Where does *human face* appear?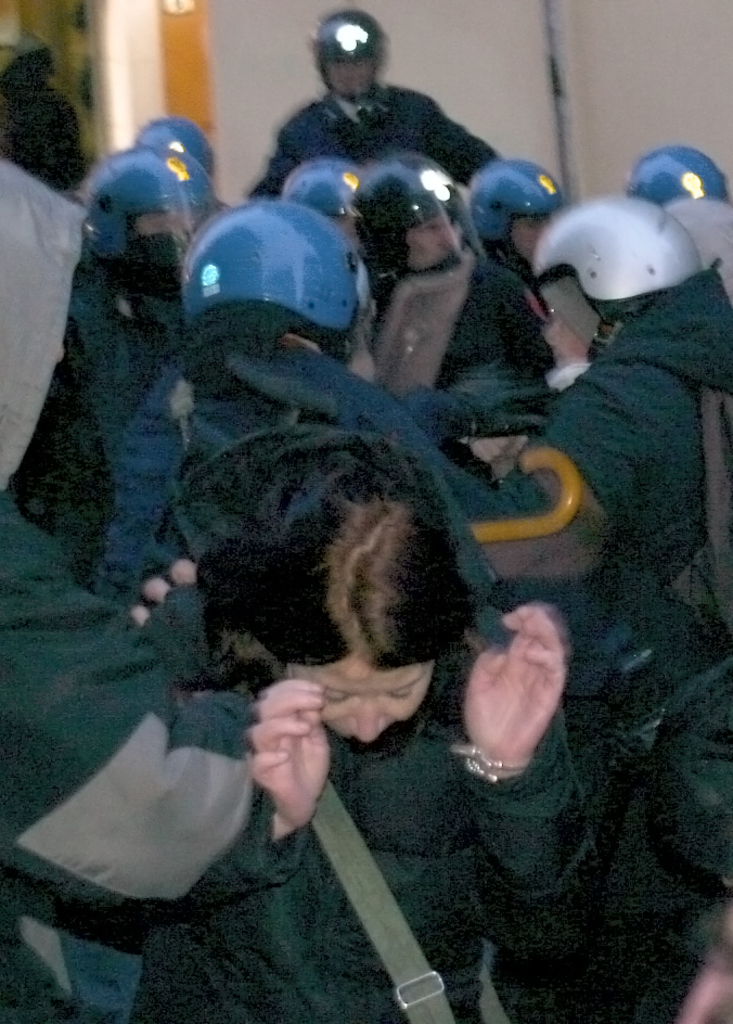
Appears at <bbox>512, 214, 551, 257</bbox>.
